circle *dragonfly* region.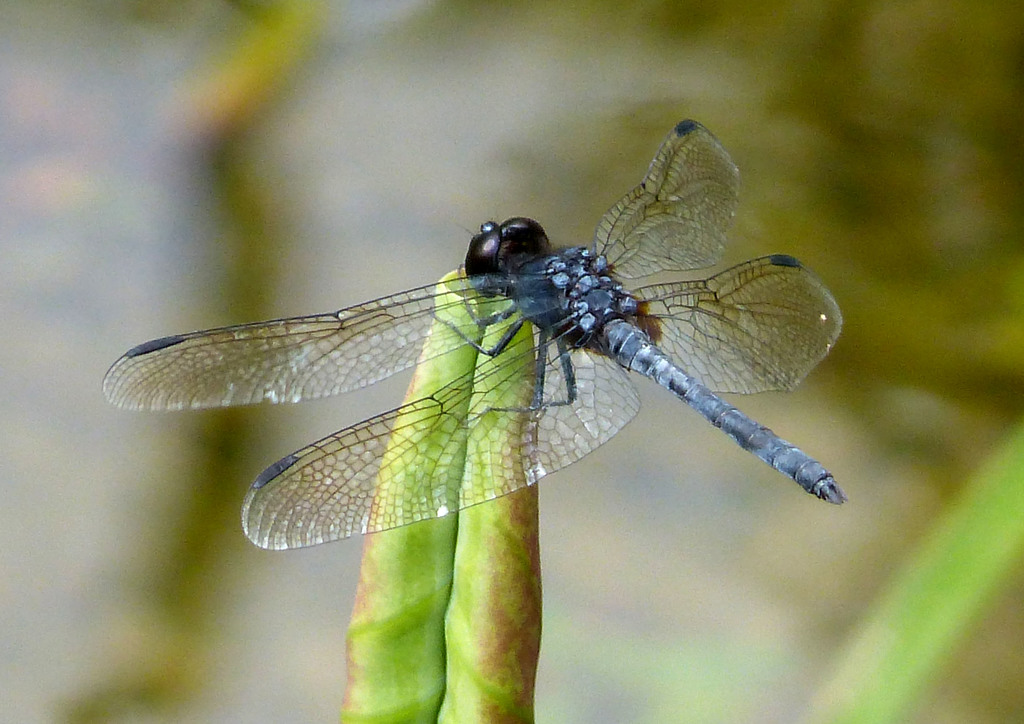
Region: bbox=[95, 119, 852, 554].
